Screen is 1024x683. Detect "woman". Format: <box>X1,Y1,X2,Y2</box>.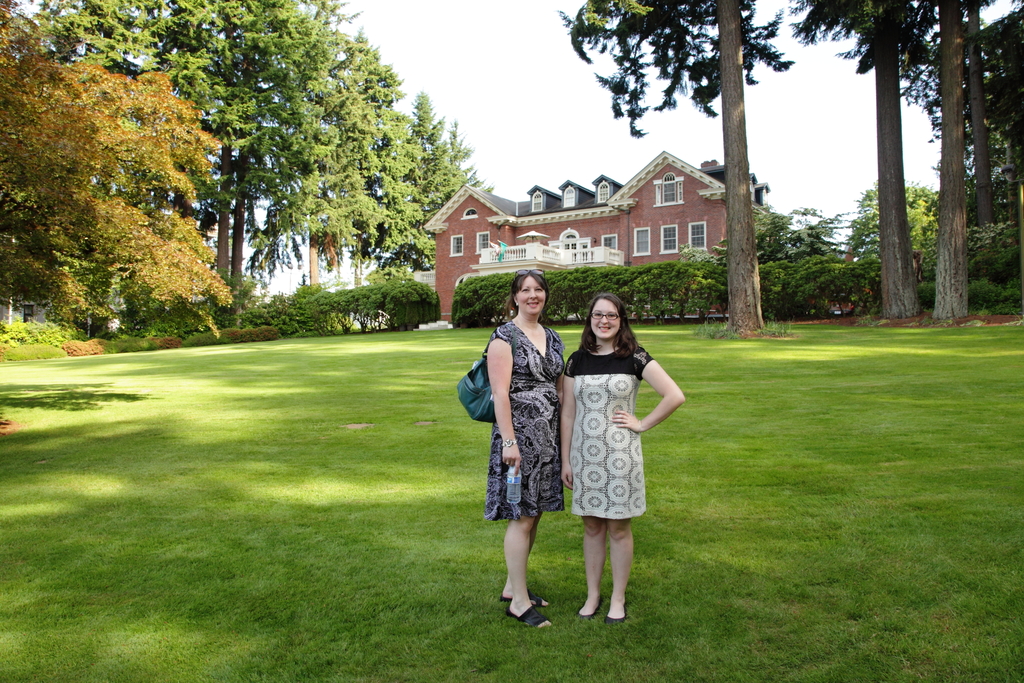
<box>564,286,669,614</box>.
